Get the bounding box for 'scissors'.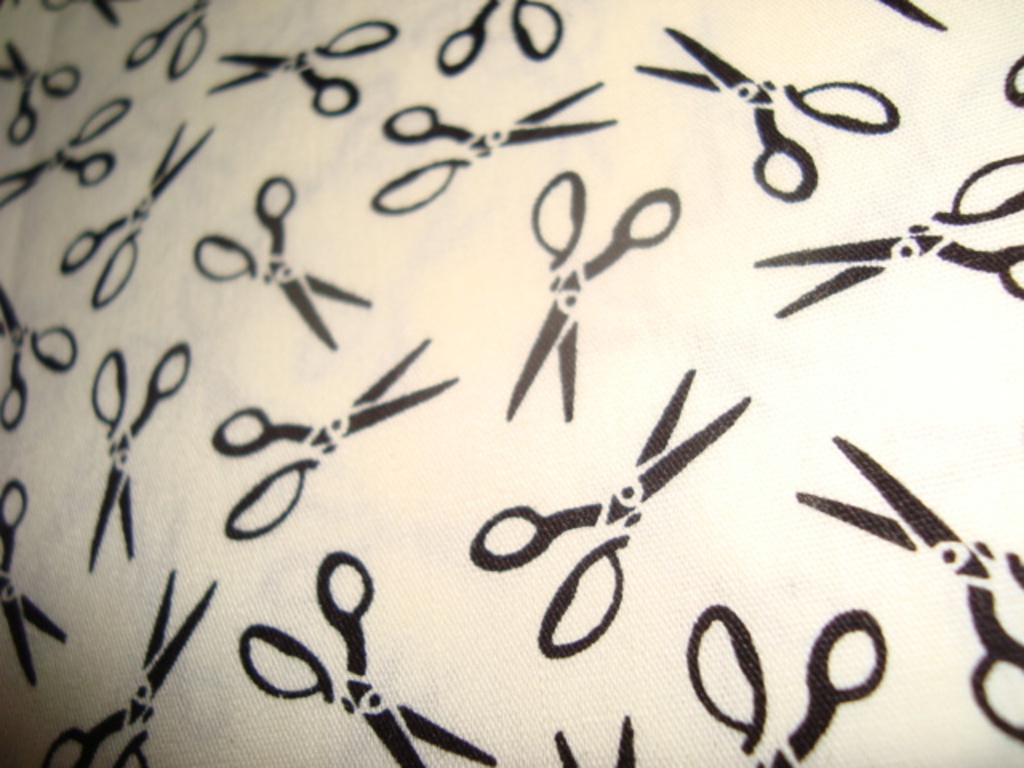
<bbox>686, 602, 890, 766</bbox>.
